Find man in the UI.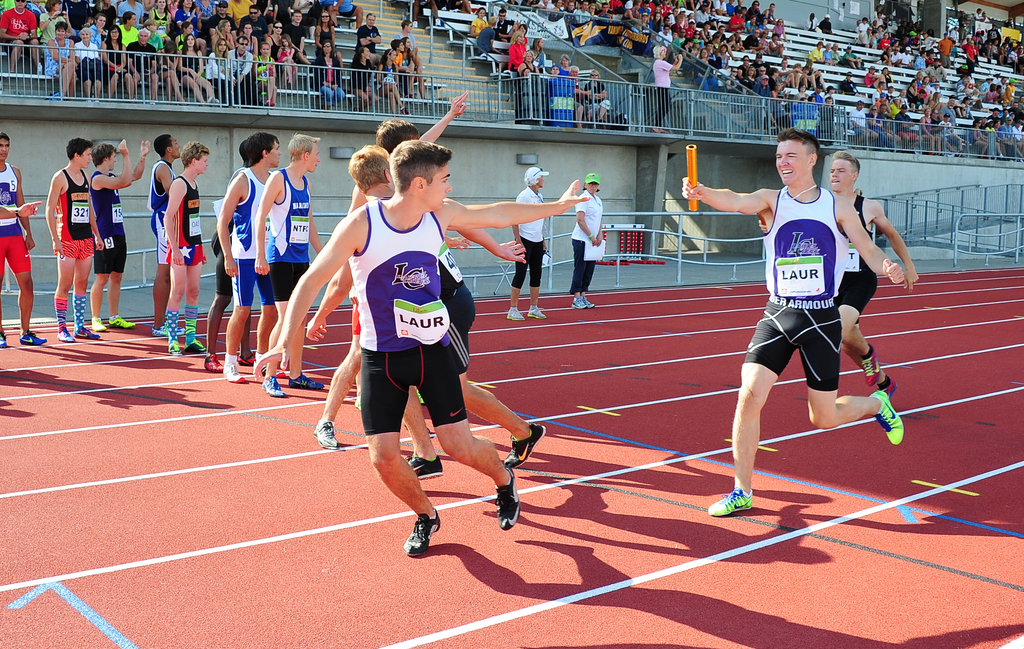
UI element at locate(215, 136, 279, 383).
